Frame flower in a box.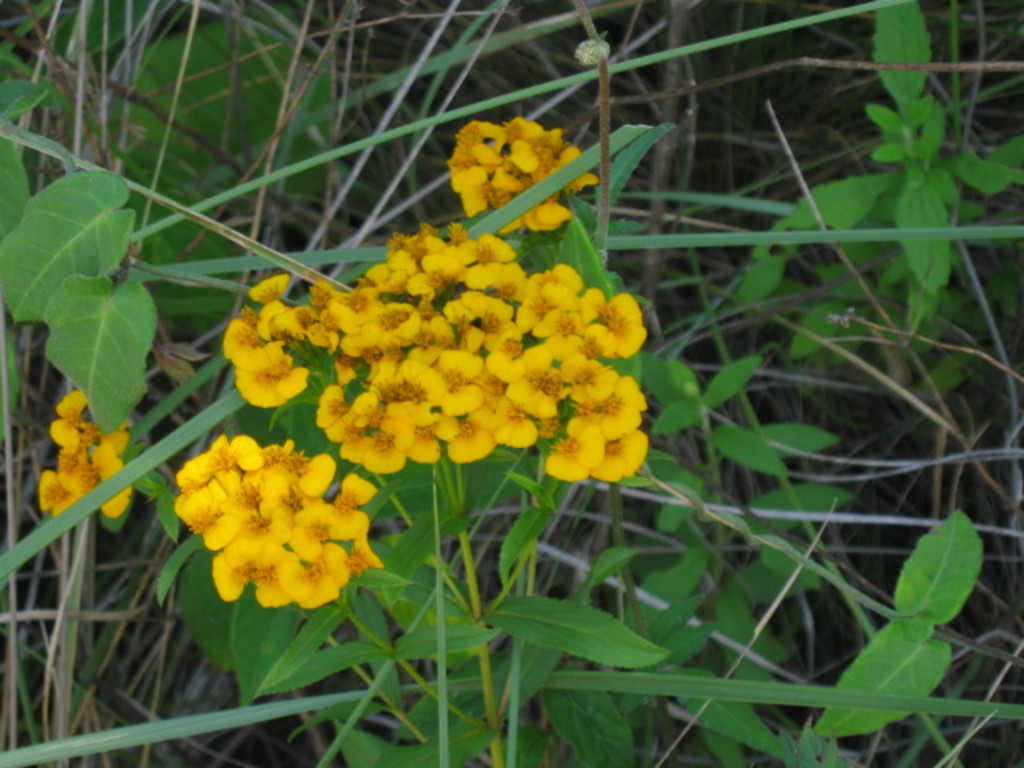
bbox=(555, 349, 627, 413).
